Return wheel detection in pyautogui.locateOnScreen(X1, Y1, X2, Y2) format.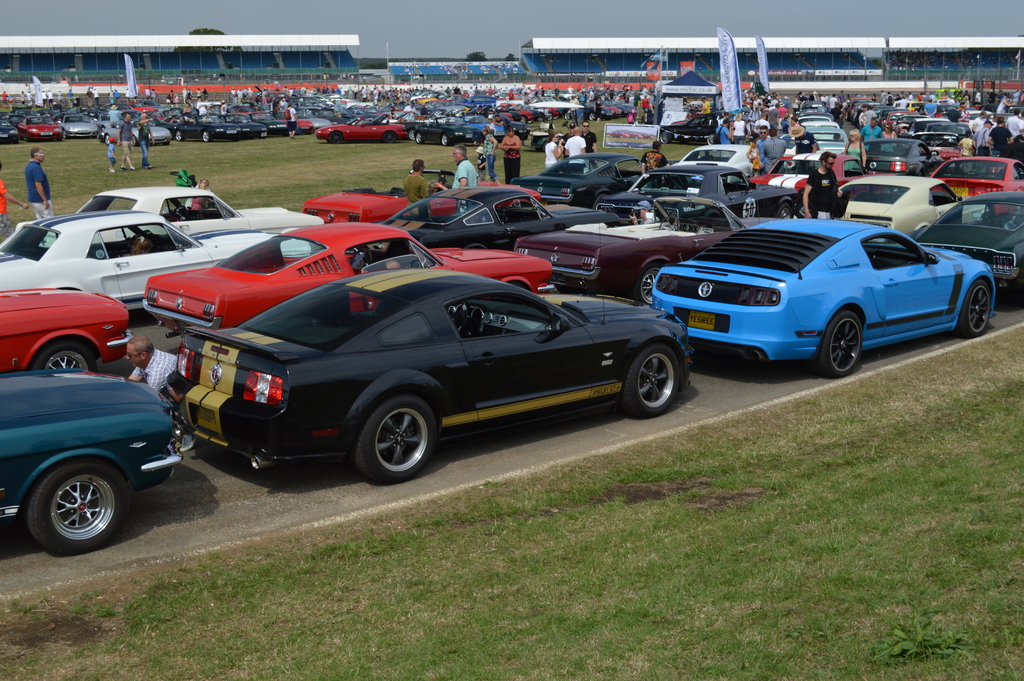
pyautogui.locateOnScreen(352, 247, 372, 265).
